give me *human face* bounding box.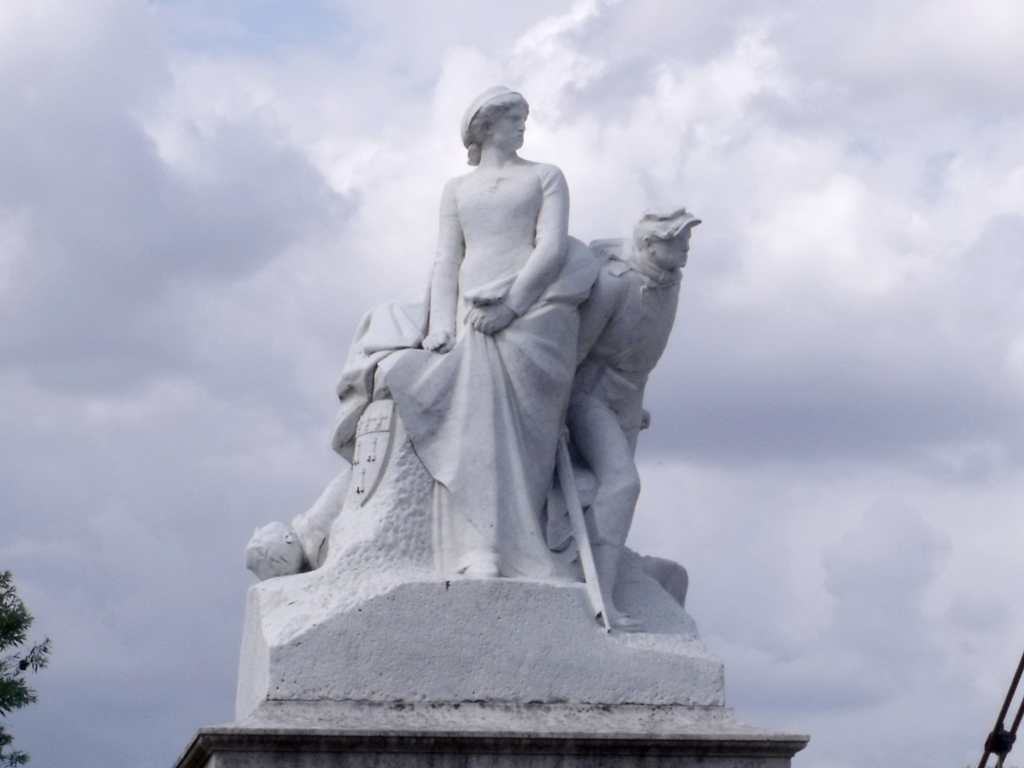
{"x1": 483, "y1": 108, "x2": 527, "y2": 155}.
